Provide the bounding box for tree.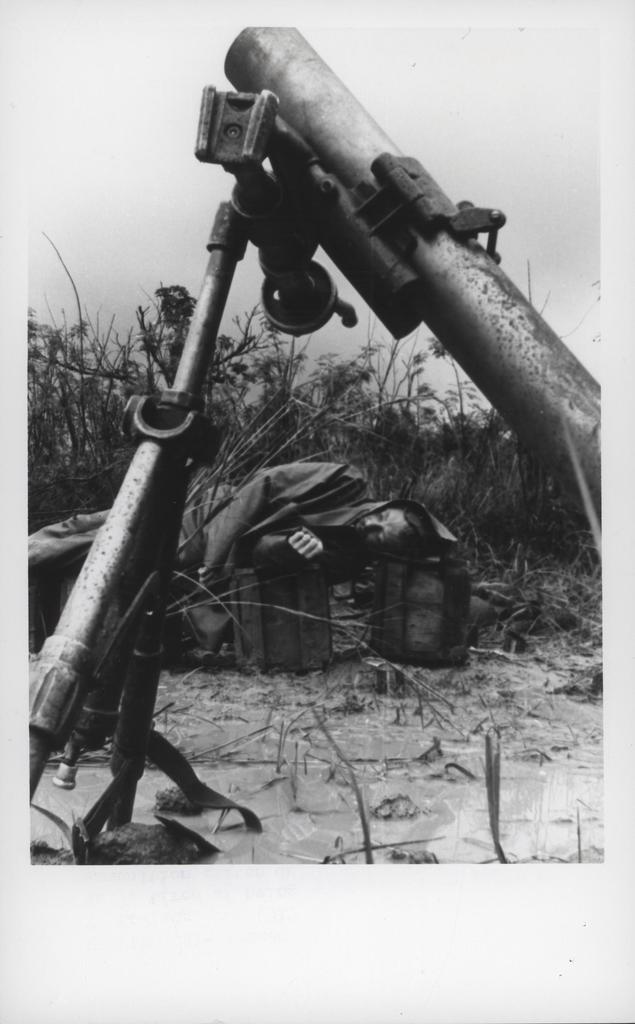
[left=133, top=281, right=195, bottom=385].
